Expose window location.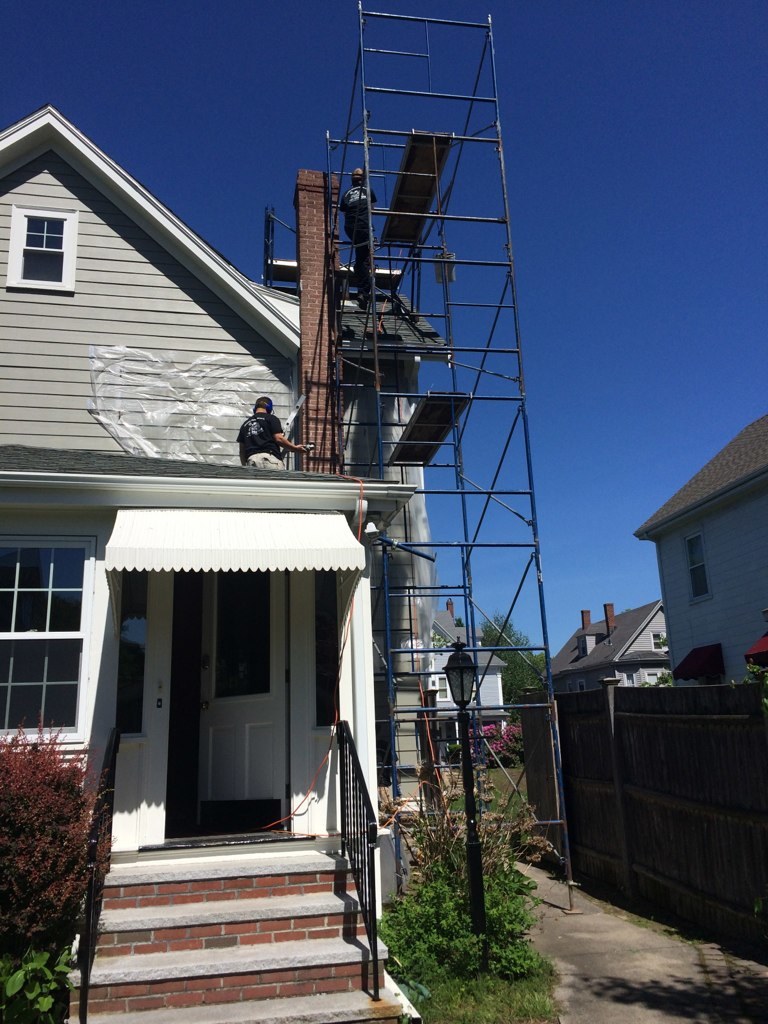
Exposed at region(653, 625, 660, 655).
